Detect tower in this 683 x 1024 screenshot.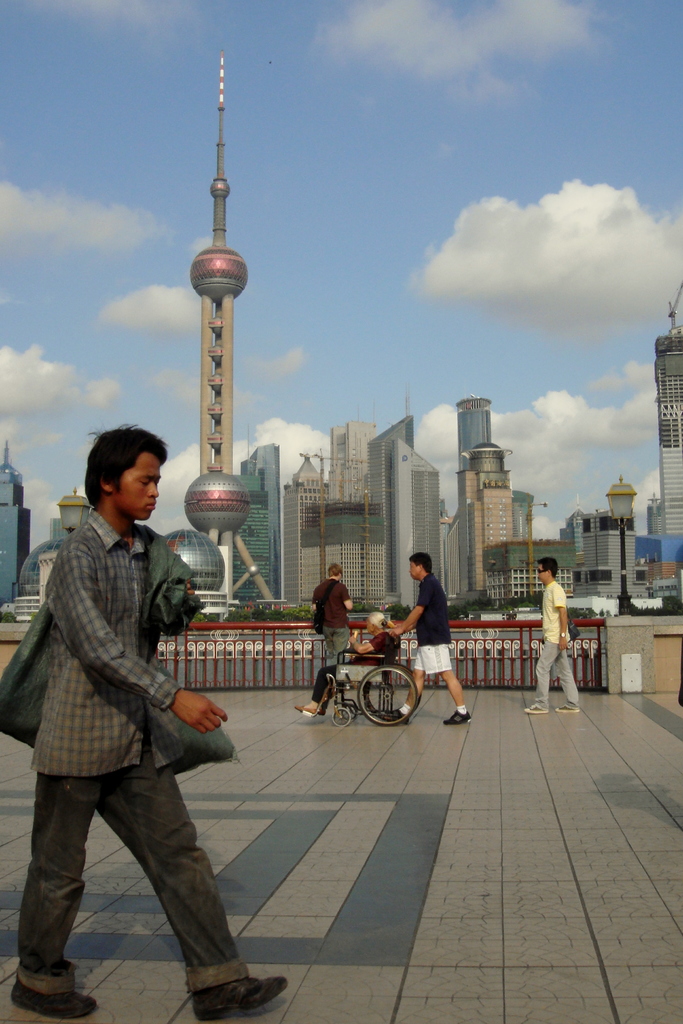
Detection: <region>285, 460, 335, 617</region>.
